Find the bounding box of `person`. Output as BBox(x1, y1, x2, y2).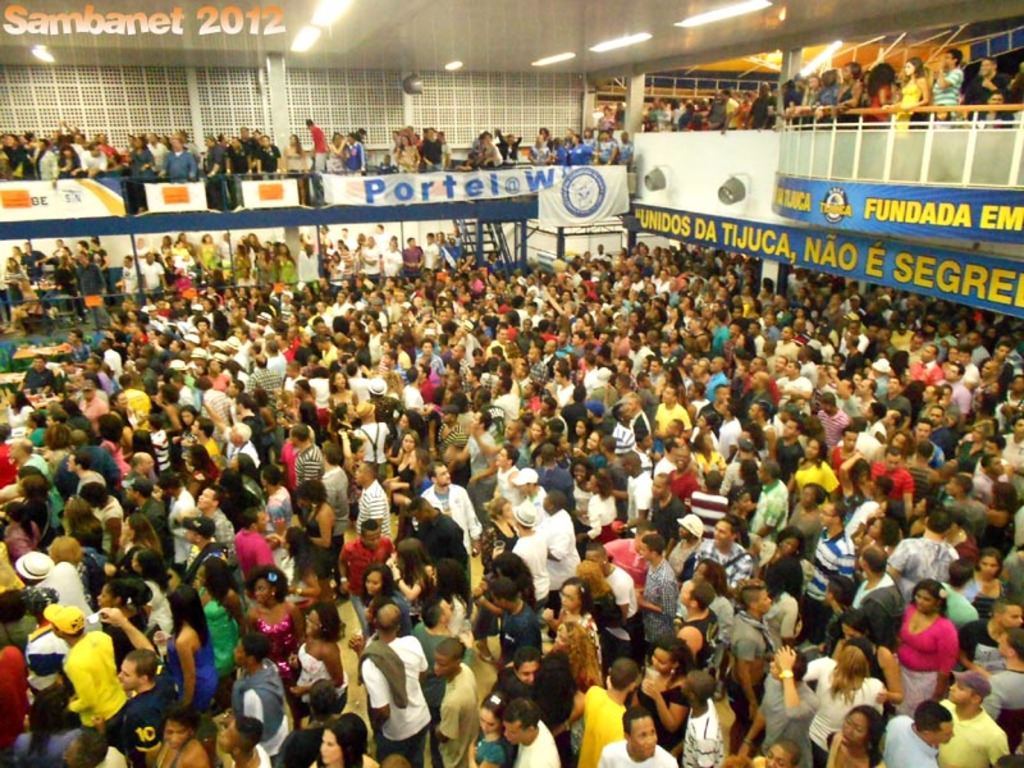
BBox(246, 554, 300, 681).
